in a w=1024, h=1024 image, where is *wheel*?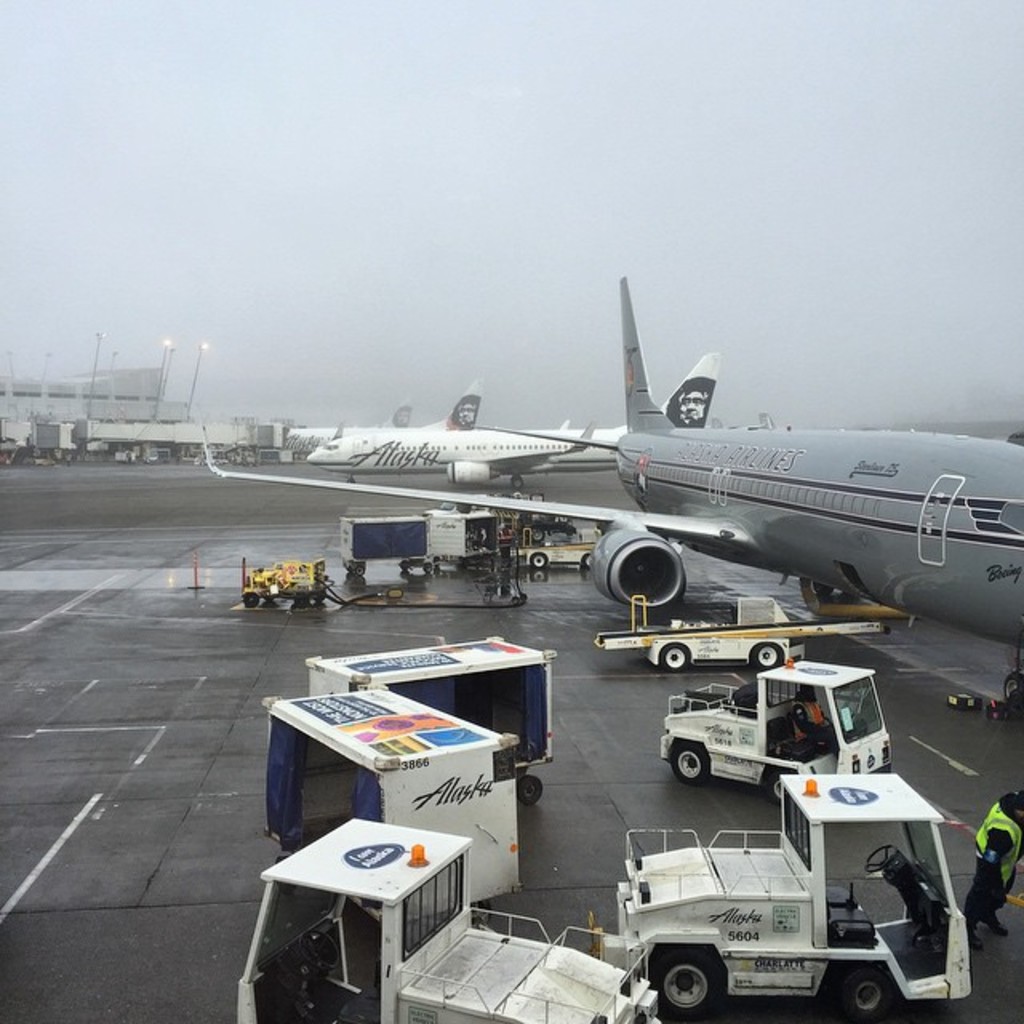
region(242, 592, 261, 606).
